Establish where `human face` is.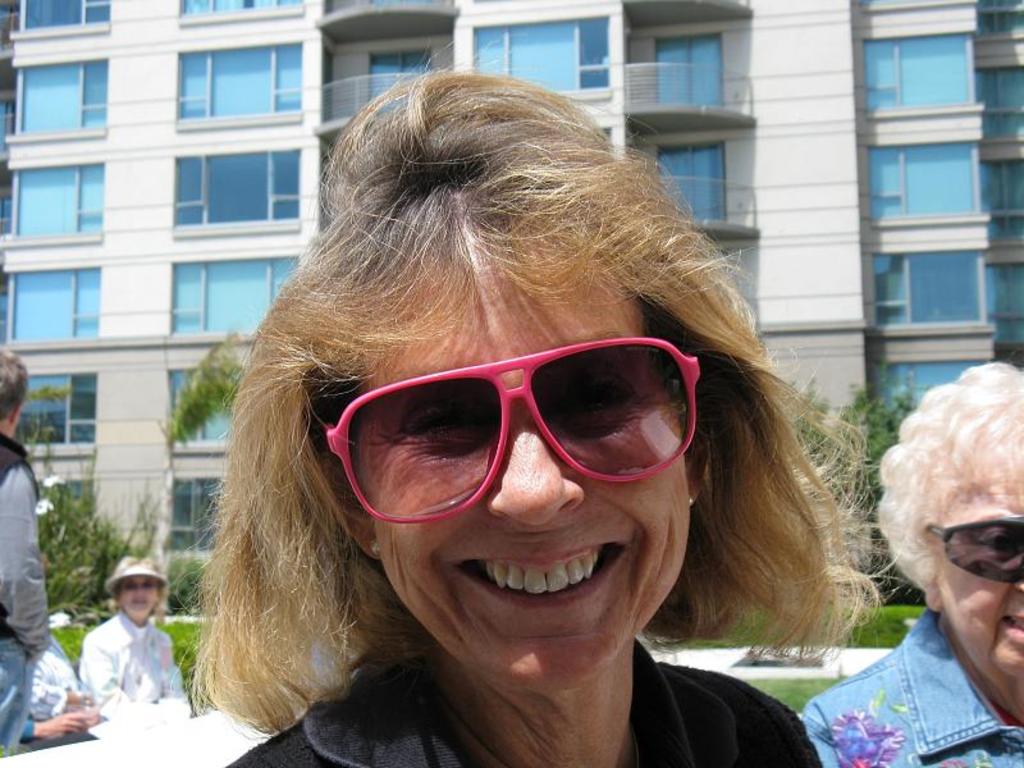
Established at (left=937, top=452, right=1023, bottom=681).
